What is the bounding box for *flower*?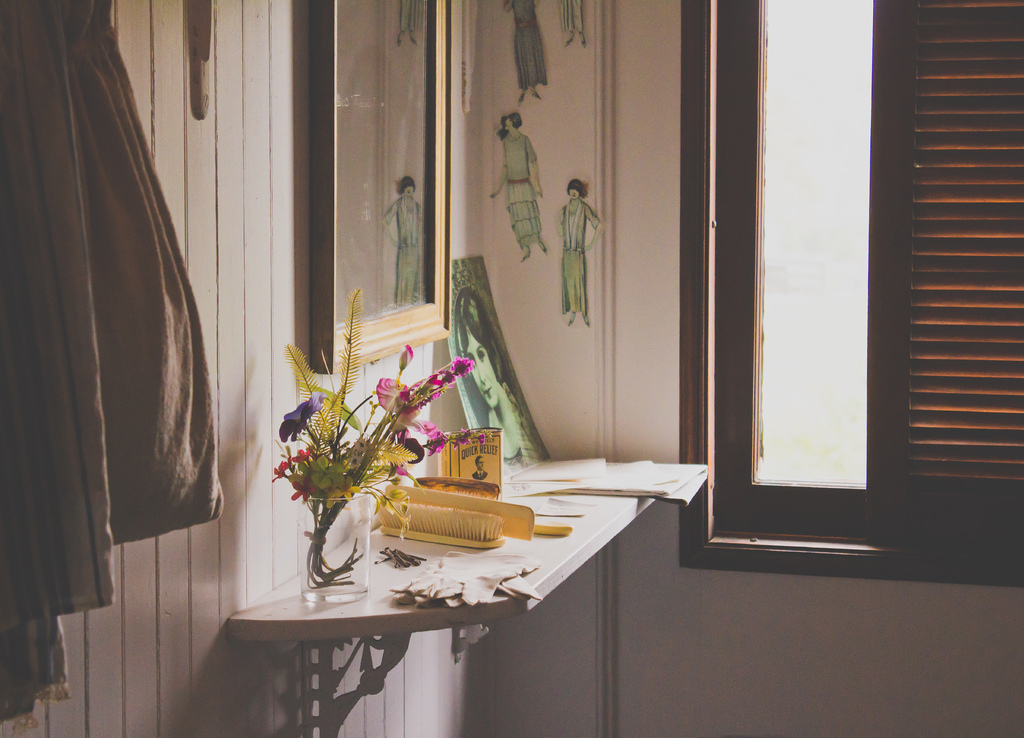
288, 477, 319, 504.
